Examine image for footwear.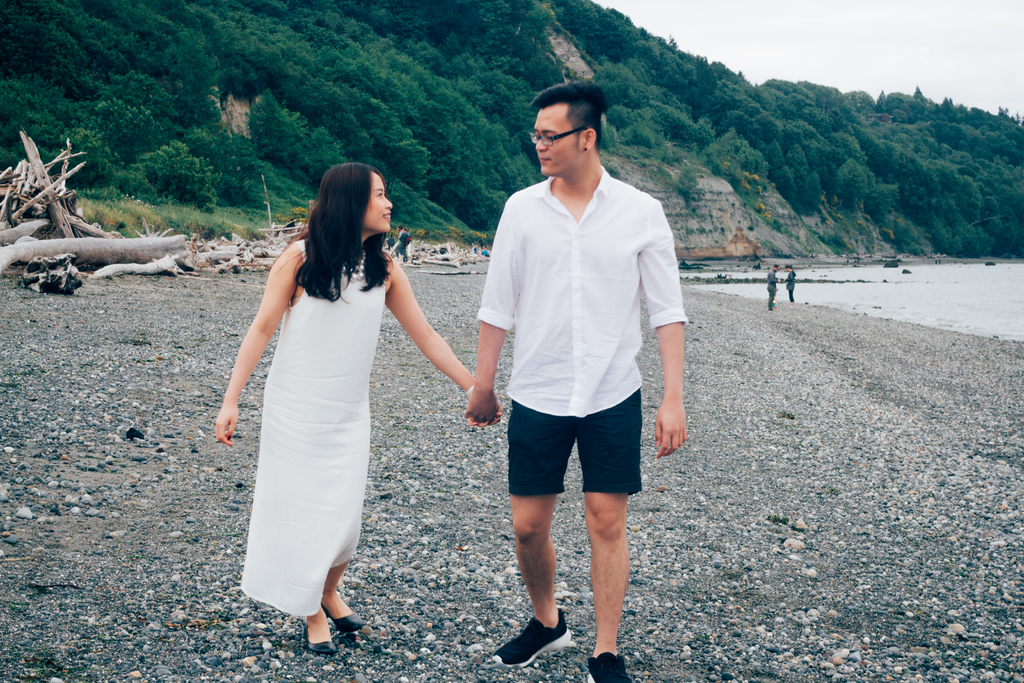
Examination result: pyautogui.locateOnScreen(303, 630, 334, 660).
